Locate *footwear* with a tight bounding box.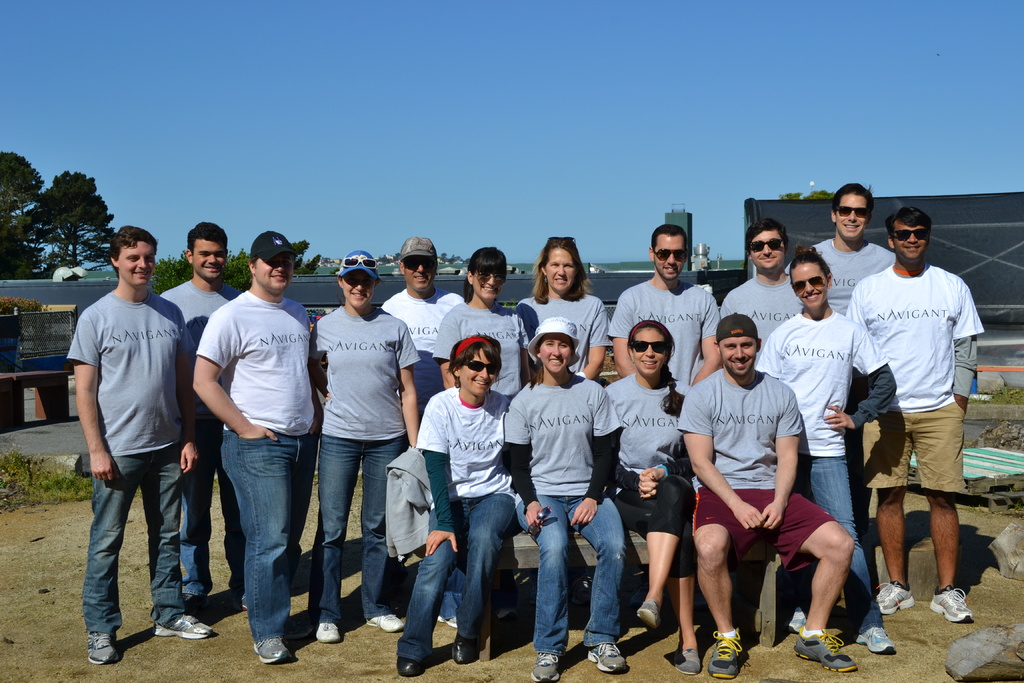
{"left": 527, "top": 648, "right": 559, "bottom": 682}.
